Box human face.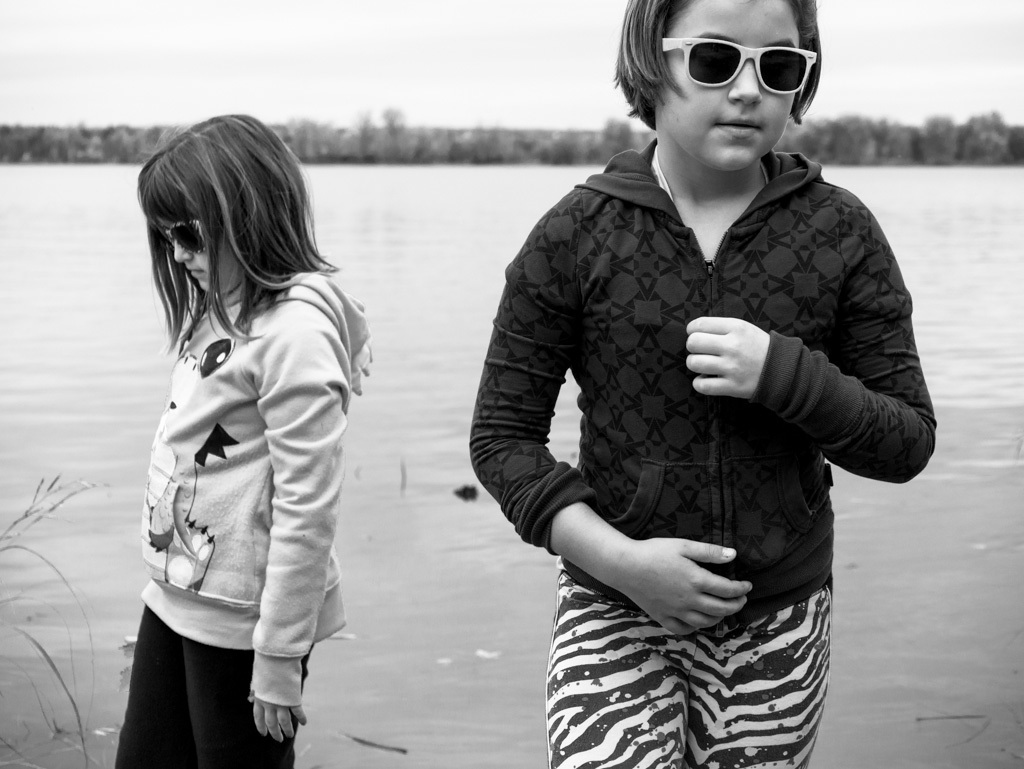
[157, 194, 244, 300].
